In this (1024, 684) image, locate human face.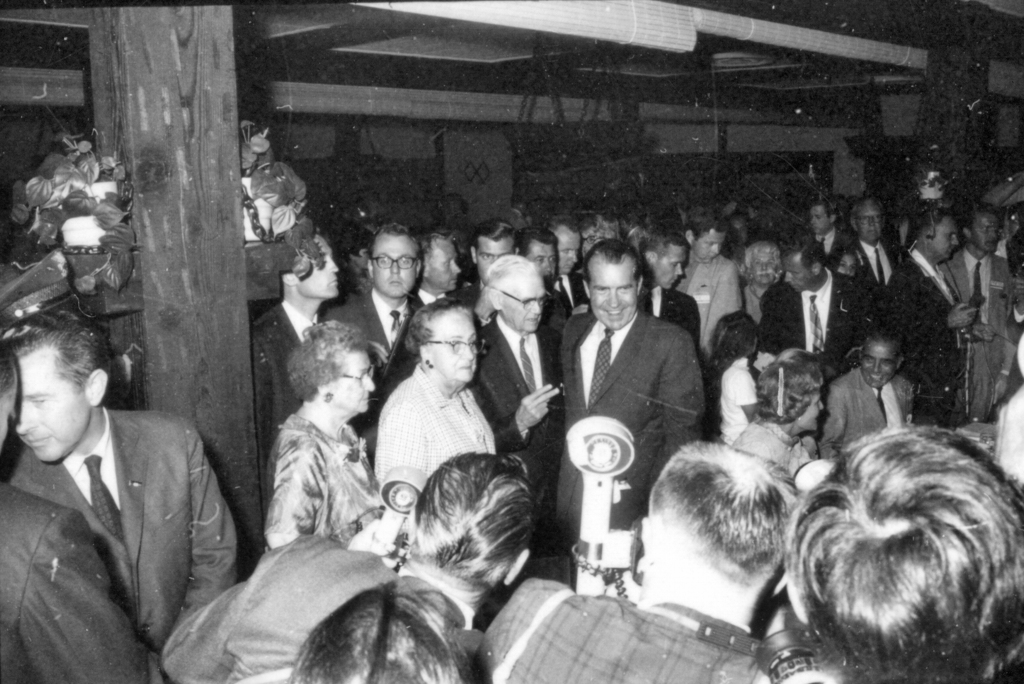
Bounding box: {"x1": 654, "y1": 241, "x2": 689, "y2": 287}.
